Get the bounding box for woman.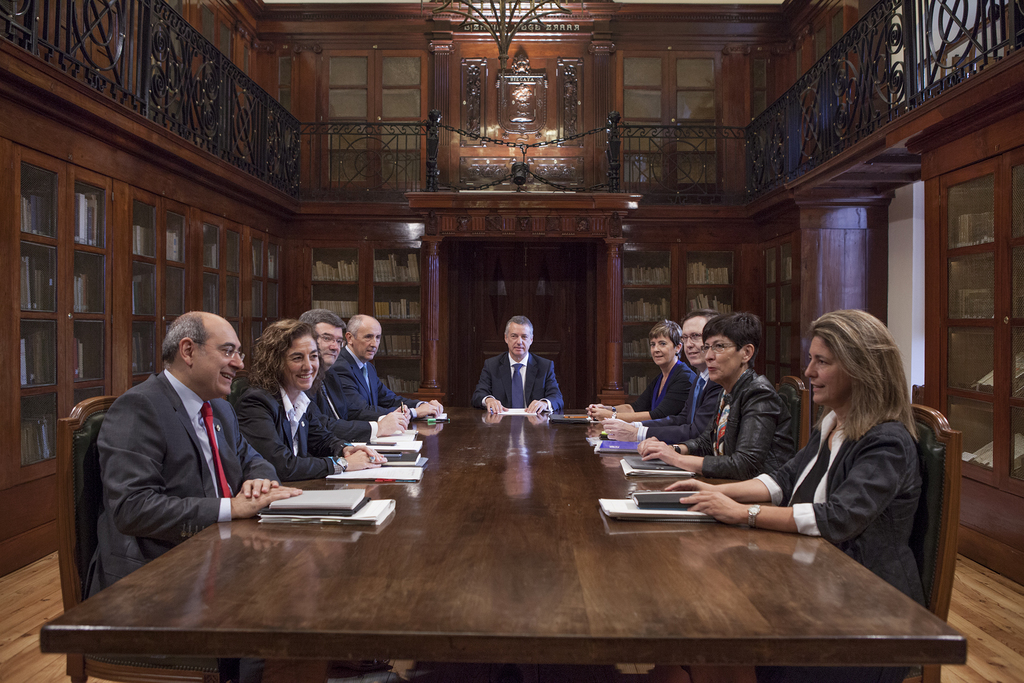
box(636, 311, 800, 475).
